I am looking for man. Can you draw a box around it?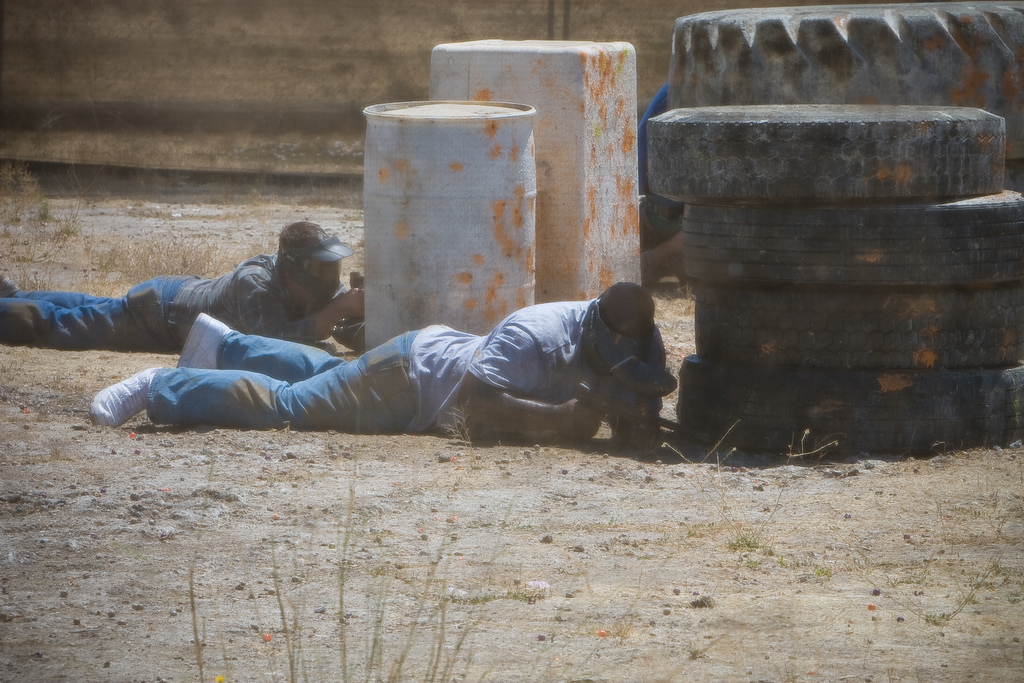
Sure, the bounding box is 0 222 369 347.
